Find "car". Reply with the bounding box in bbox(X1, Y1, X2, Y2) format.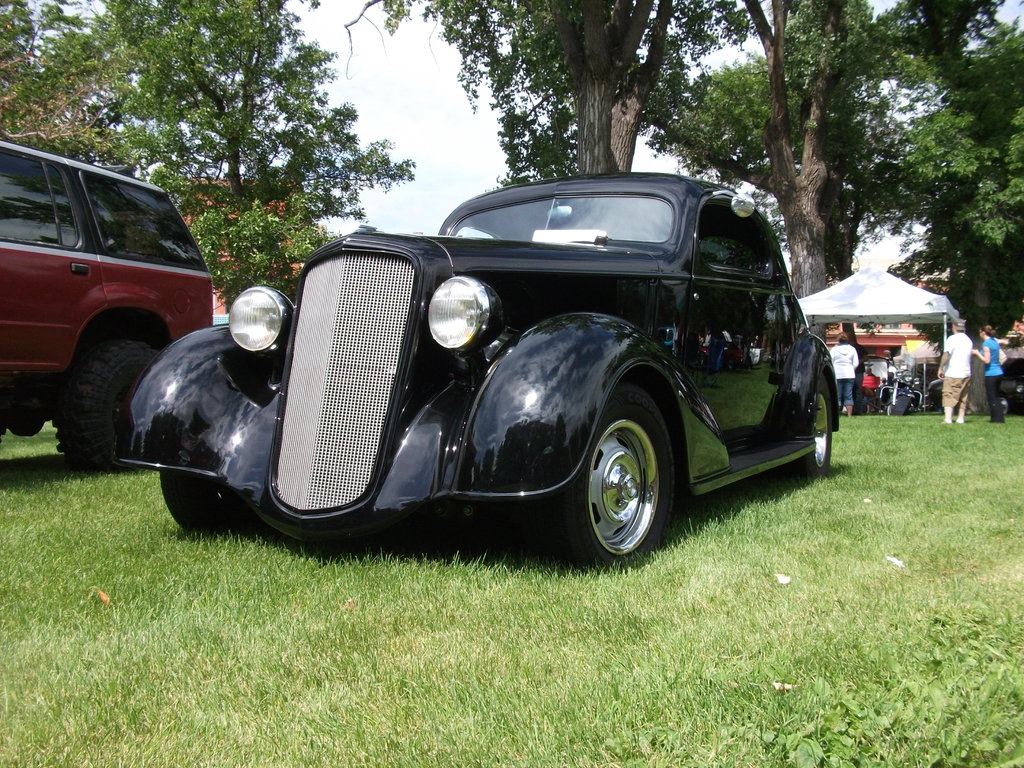
bbox(0, 131, 214, 477).
